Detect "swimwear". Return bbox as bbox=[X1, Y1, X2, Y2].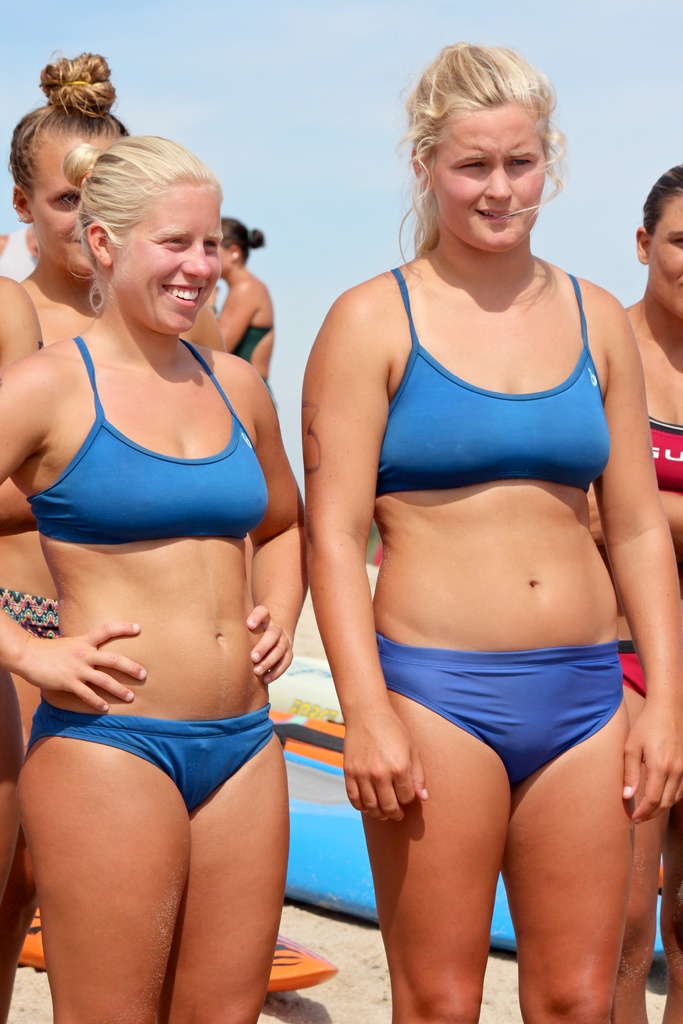
bbox=[614, 634, 653, 692].
